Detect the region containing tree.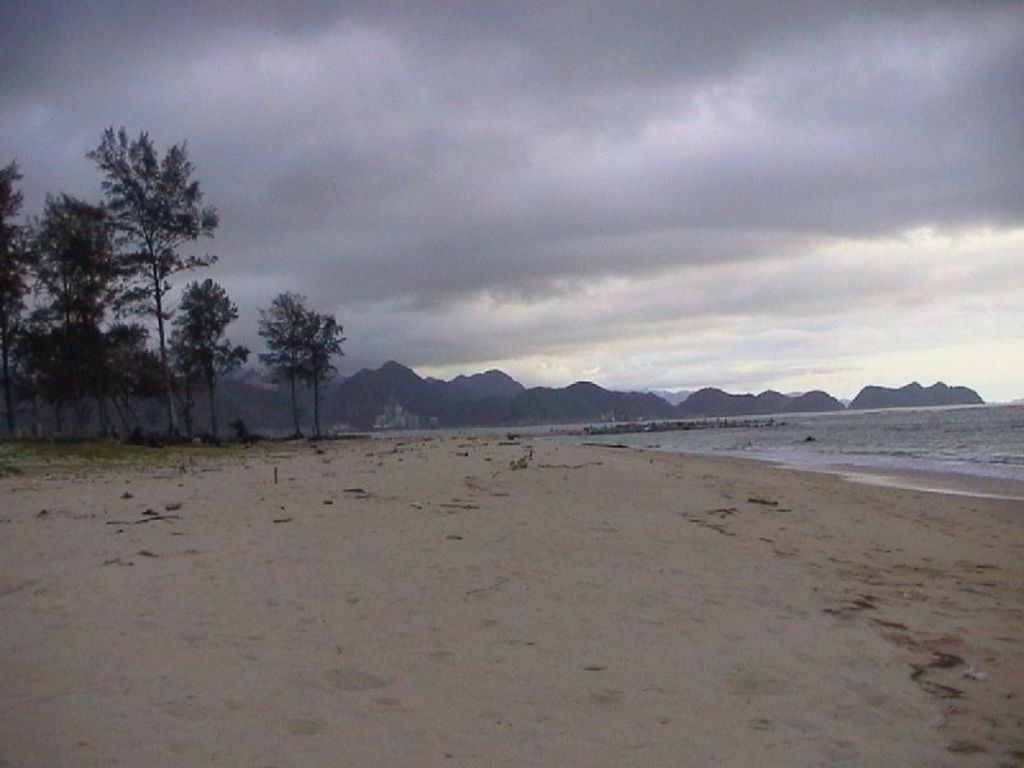
pyautogui.locateOnScreen(28, 173, 159, 460).
